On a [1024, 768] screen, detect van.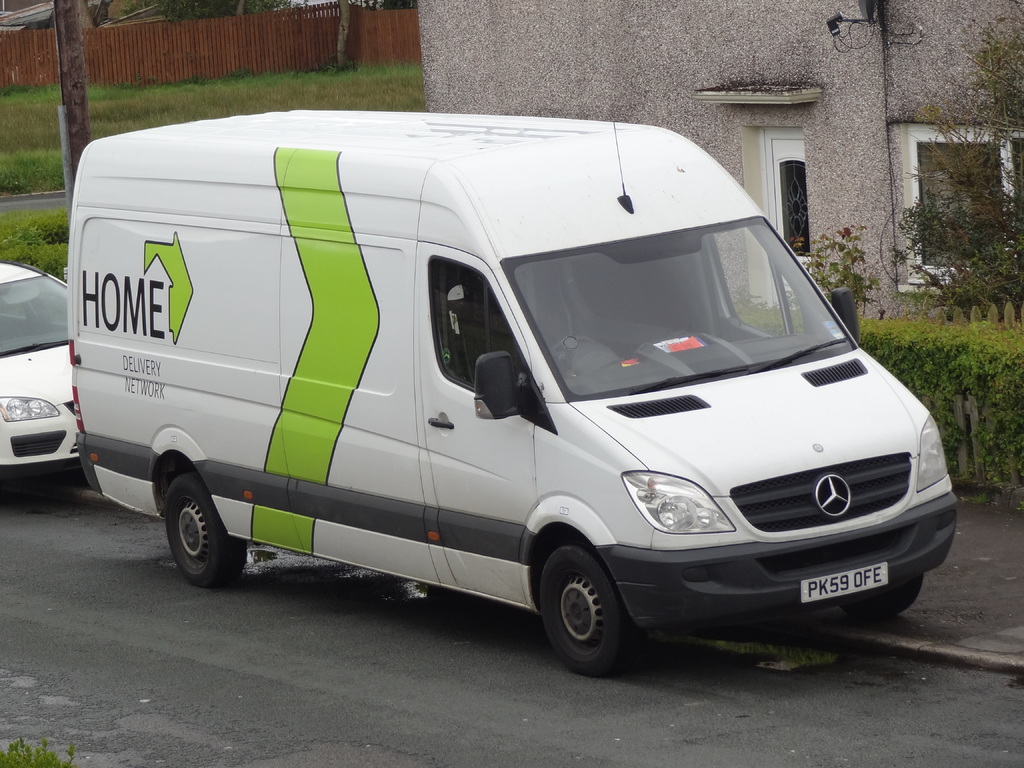
crop(63, 102, 964, 675).
